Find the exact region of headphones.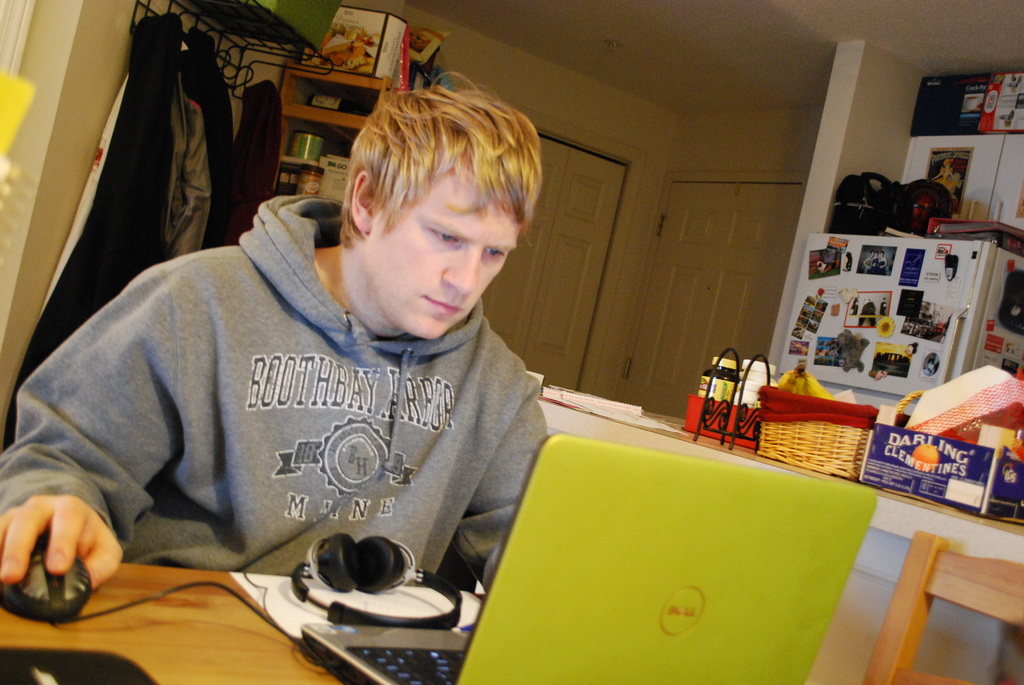
Exact region: [275,529,471,642].
